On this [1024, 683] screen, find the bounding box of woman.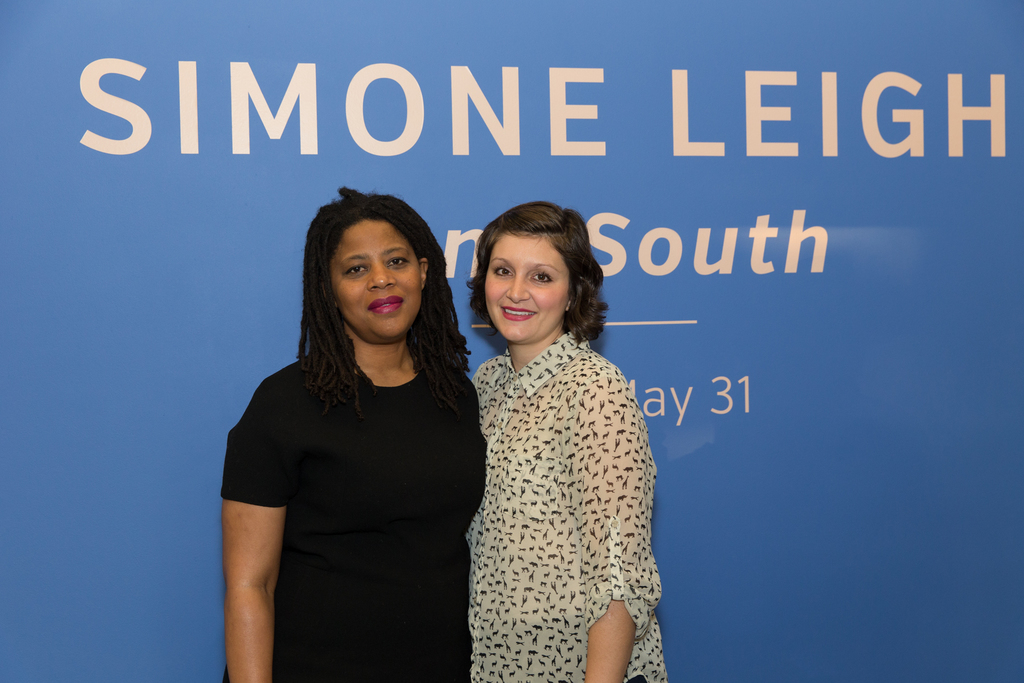
Bounding box: bbox=[215, 185, 486, 682].
